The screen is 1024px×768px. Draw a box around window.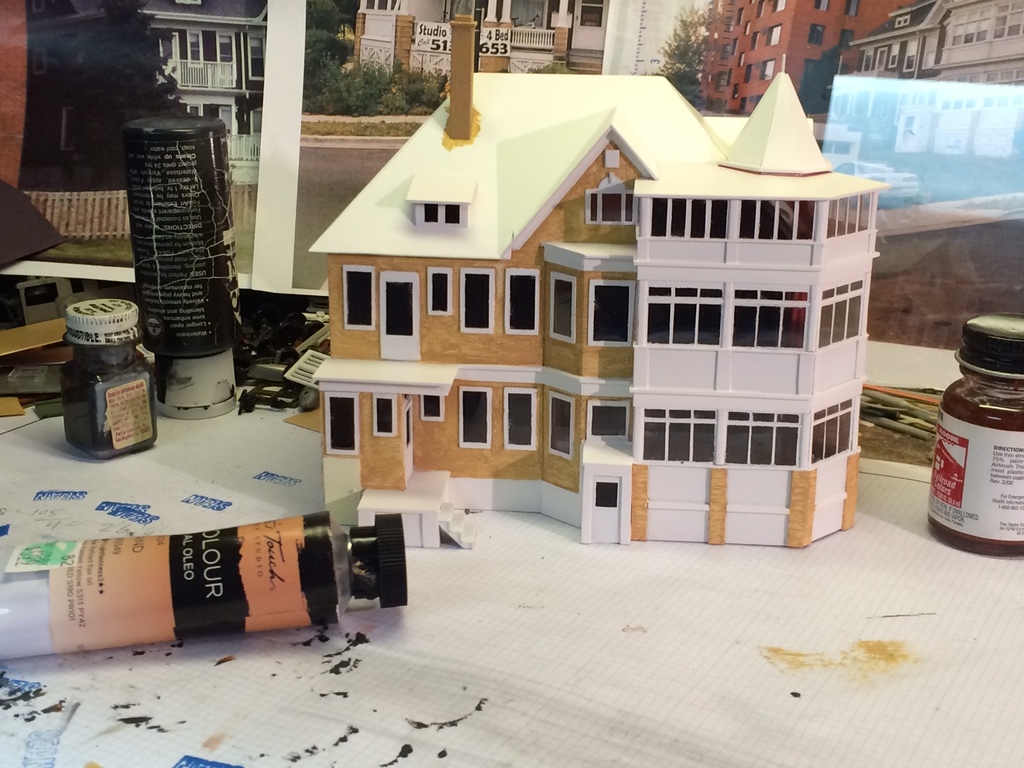
[x1=586, y1=402, x2=630, y2=440].
